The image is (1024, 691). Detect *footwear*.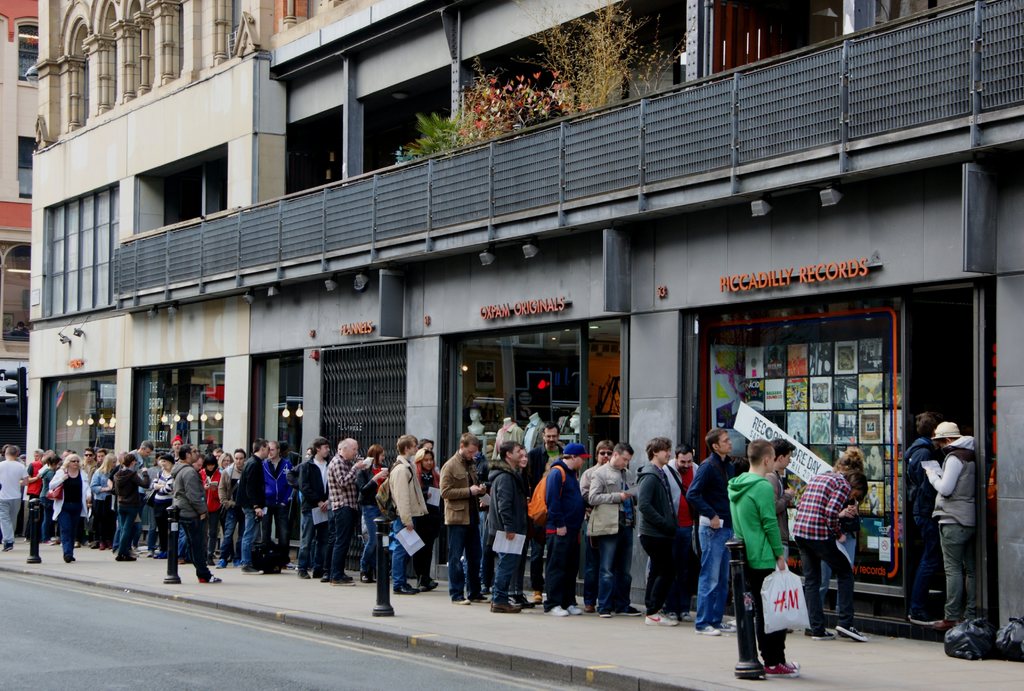
Detection: [x1=564, y1=606, x2=587, y2=618].
